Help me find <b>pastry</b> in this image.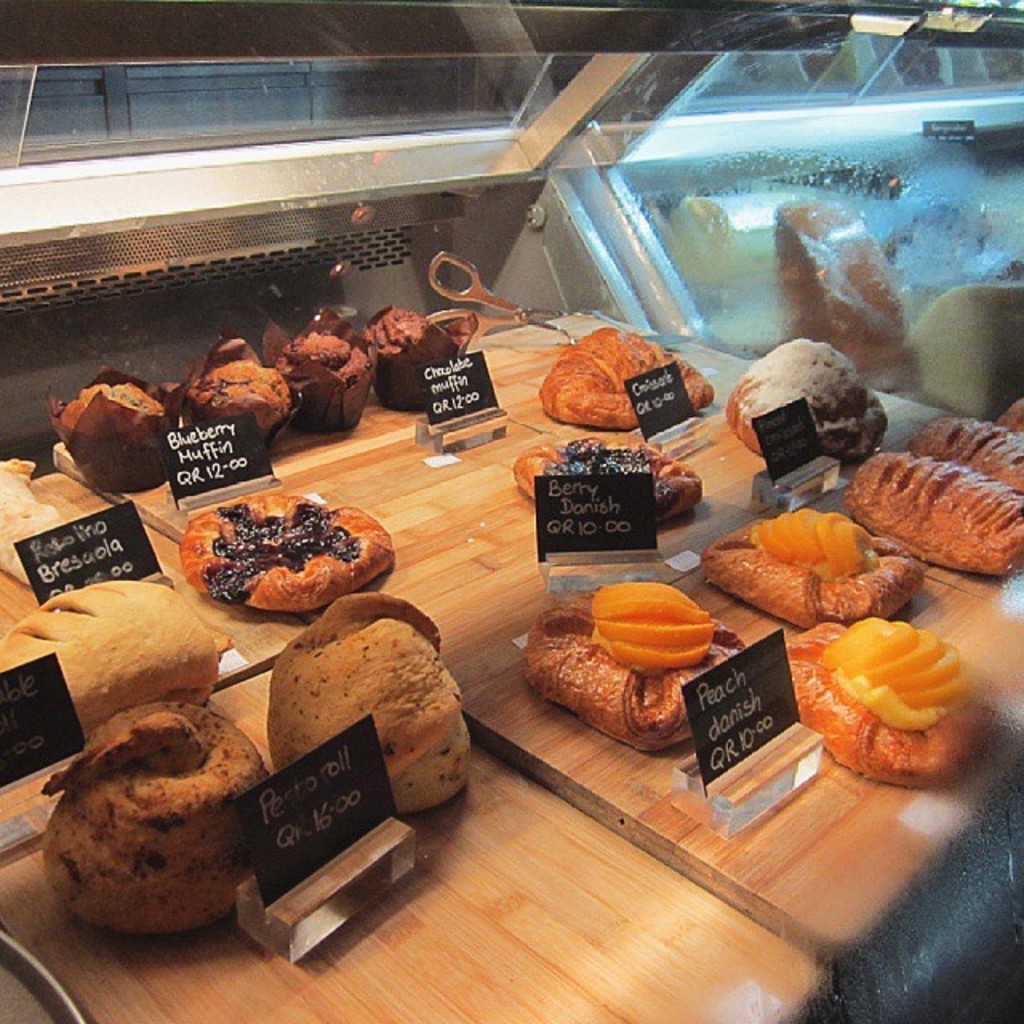
Found it: <bbox>515, 429, 696, 507</bbox>.
